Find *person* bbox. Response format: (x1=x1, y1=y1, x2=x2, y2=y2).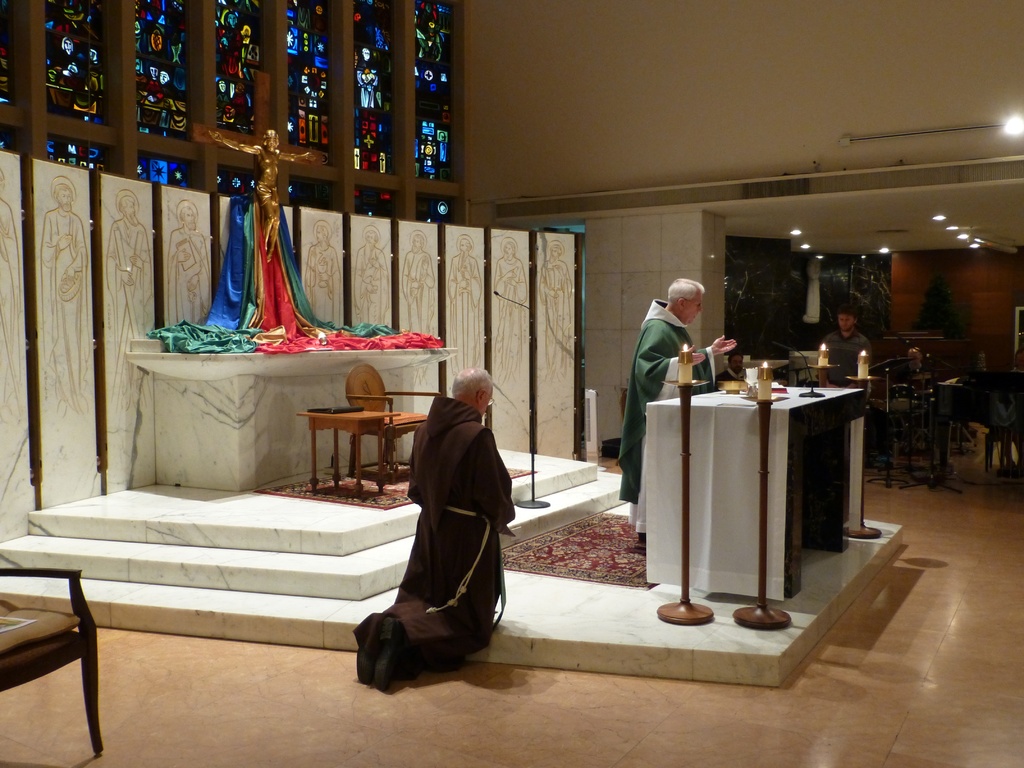
(x1=819, y1=301, x2=880, y2=378).
